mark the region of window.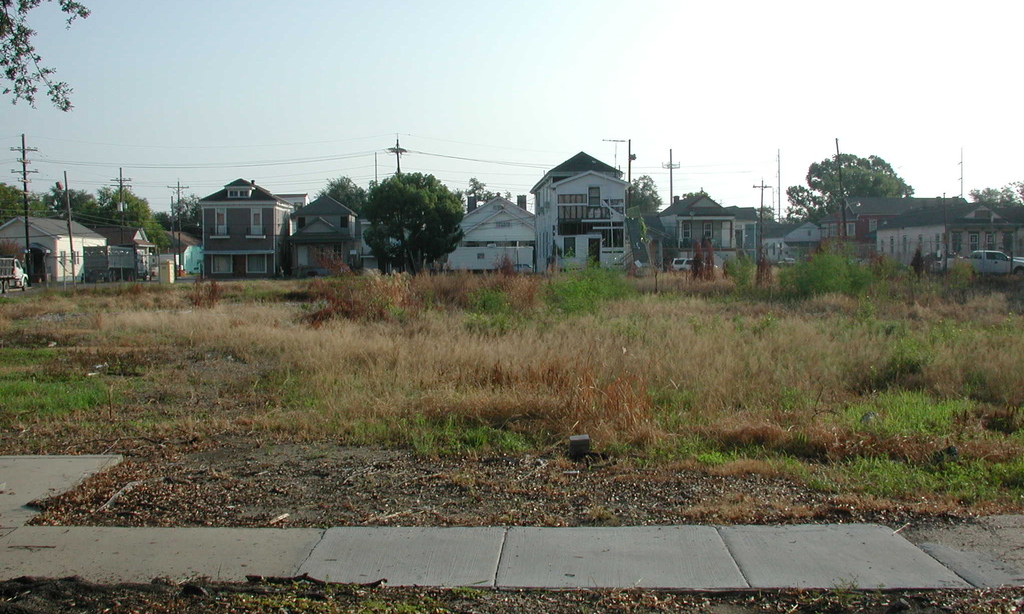
Region: (830, 225, 834, 237).
